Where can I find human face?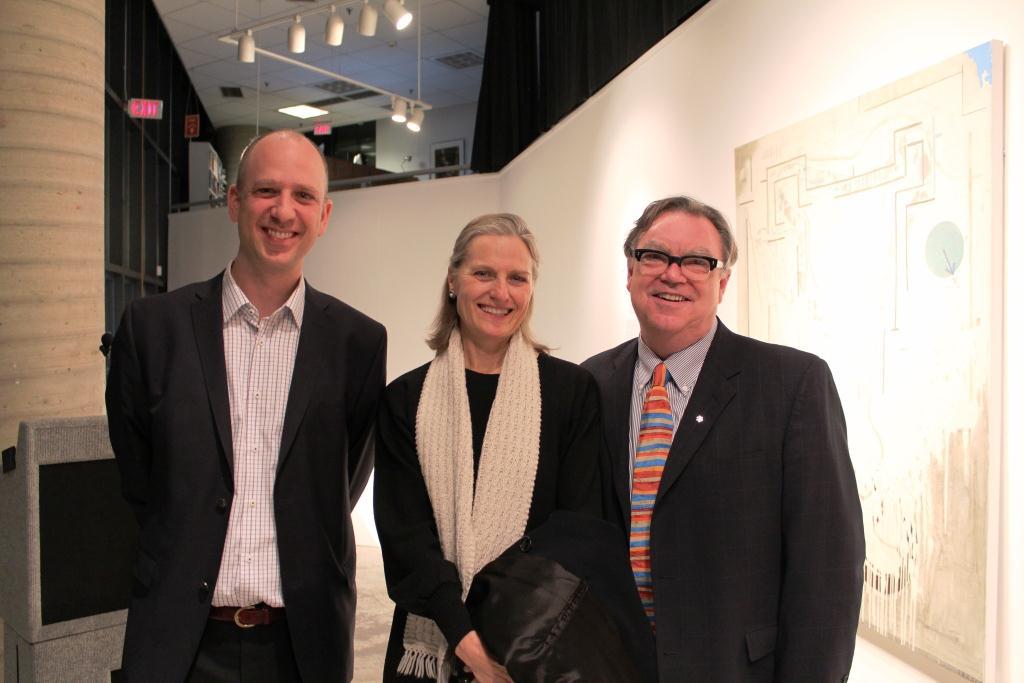
You can find it at 628 208 719 328.
